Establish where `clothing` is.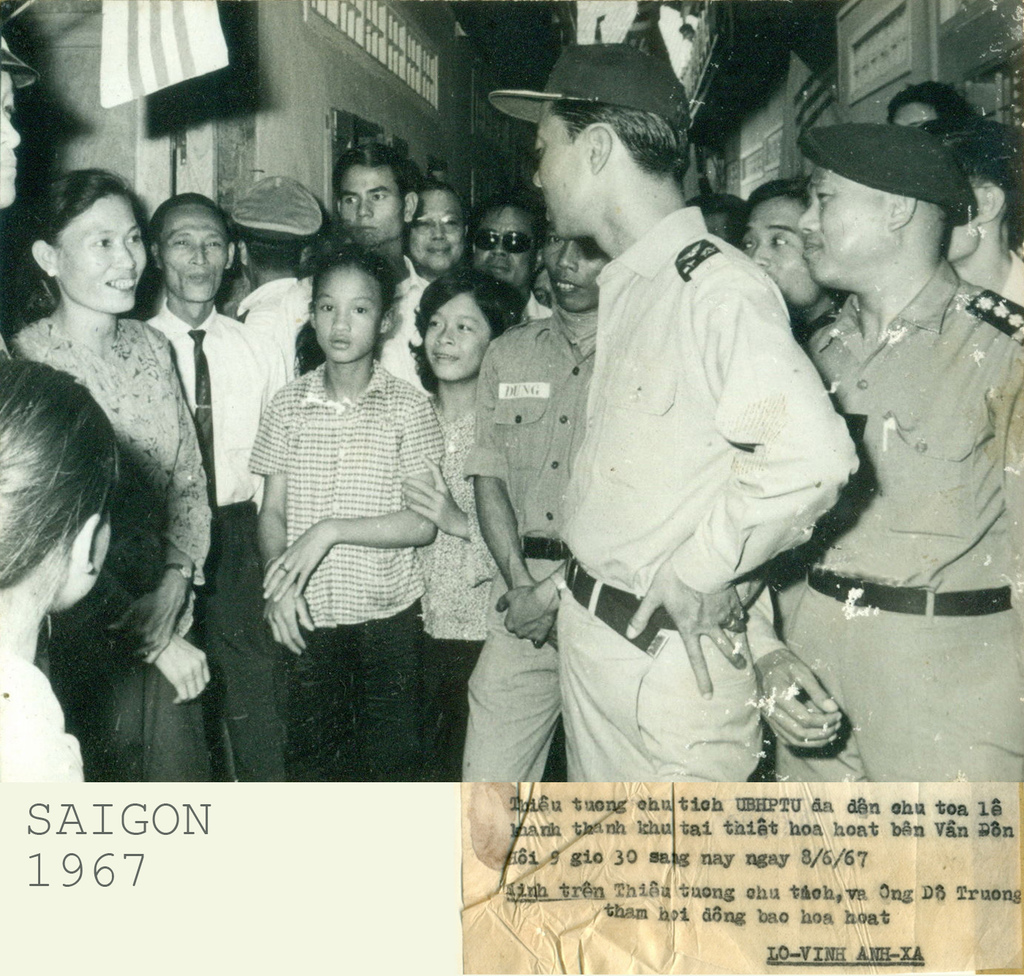
Established at box=[462, 300, 599, 786].
